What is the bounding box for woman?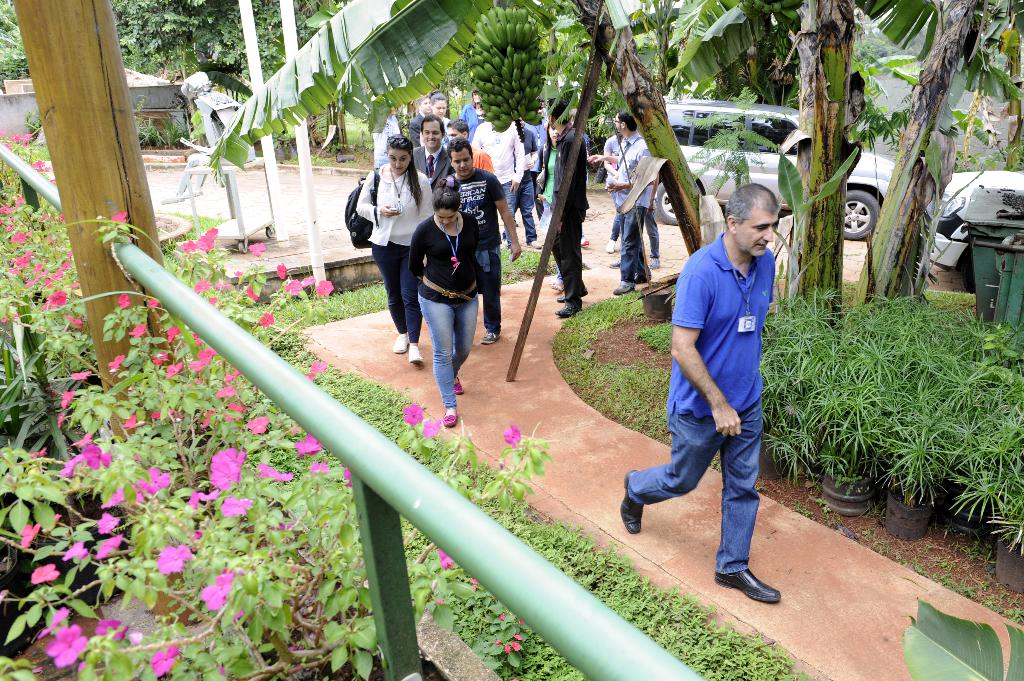
<box>536,111,572,296</box>.
